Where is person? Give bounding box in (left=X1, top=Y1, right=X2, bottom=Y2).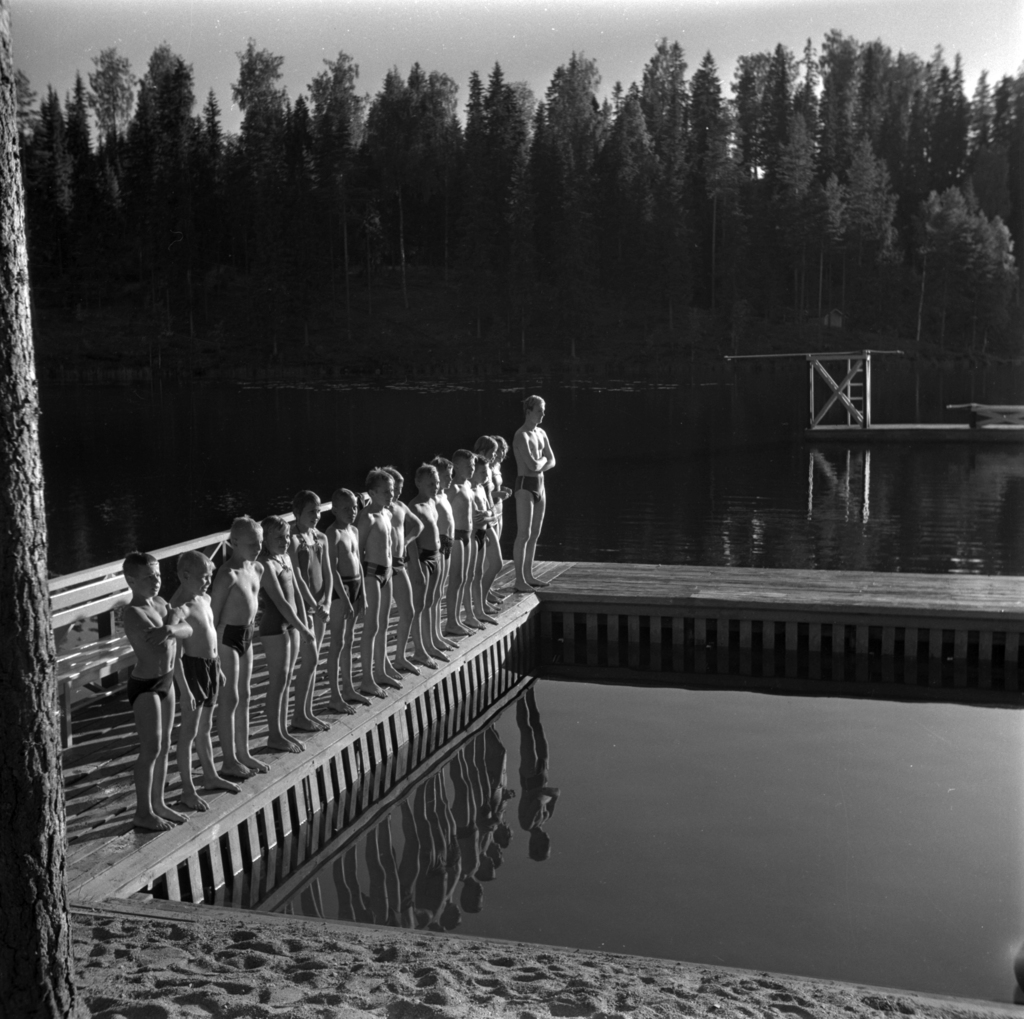
(left=324, top=484, right=373, bottom=714).
